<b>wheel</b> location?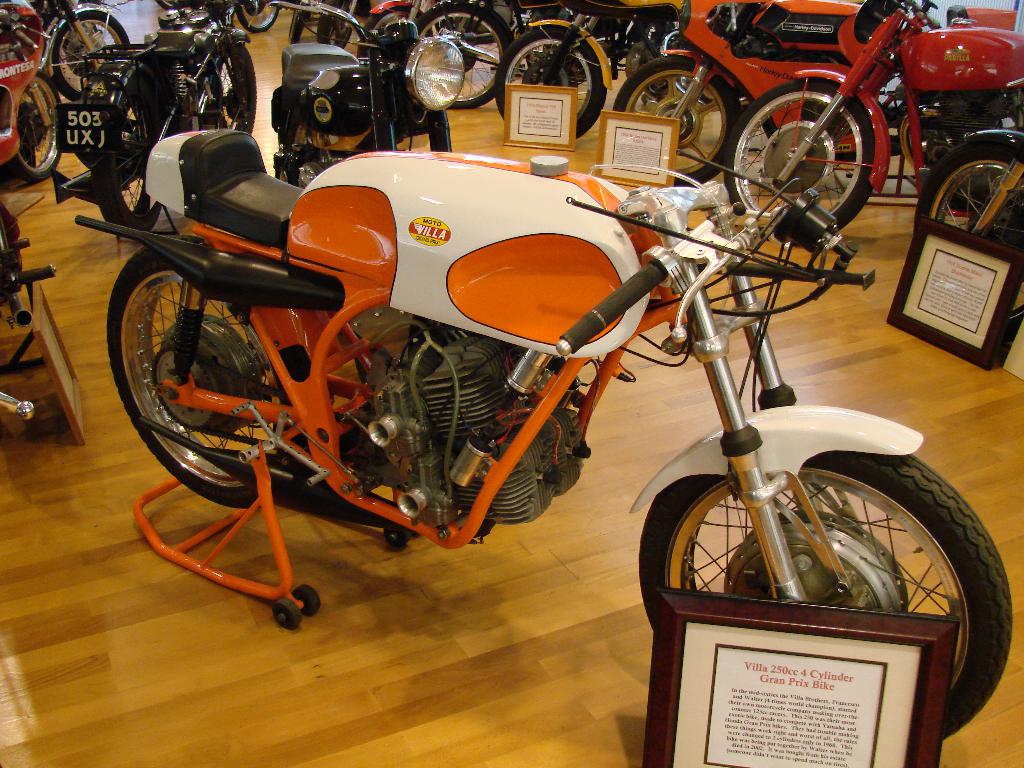
x1=230 y1=3 x2=284 y2=33
